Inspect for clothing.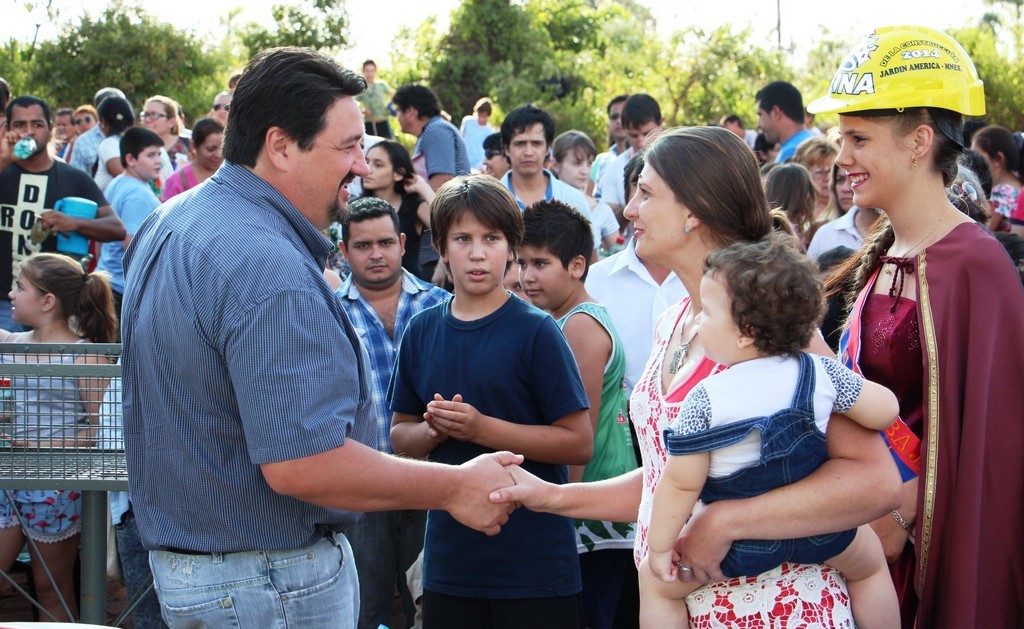
Inspection: (x1=60, y1=119, x2=117, y2=175).
